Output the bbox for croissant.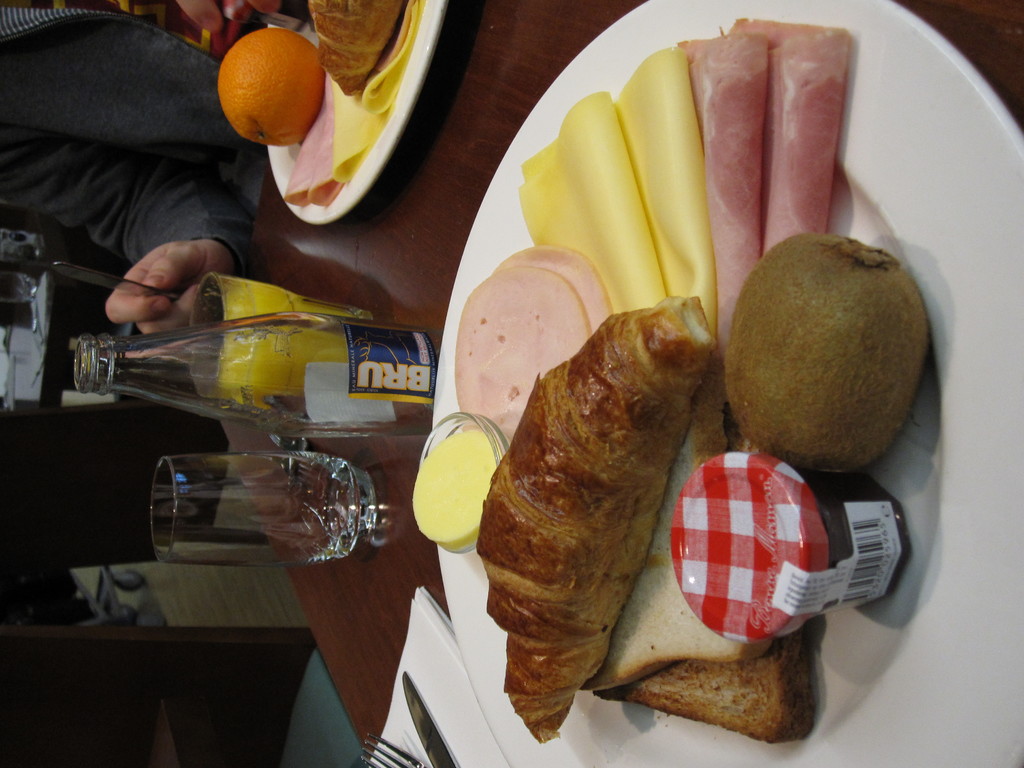
483/282/744/700.
